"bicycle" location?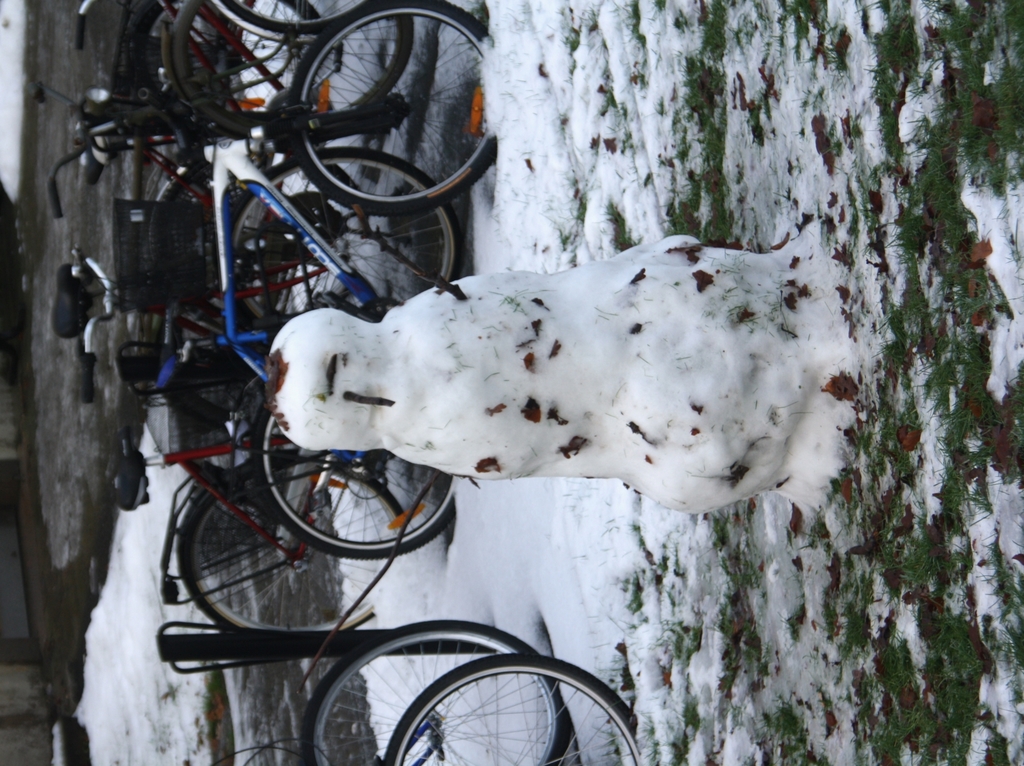
select_region(59, 189, 333, 486)
